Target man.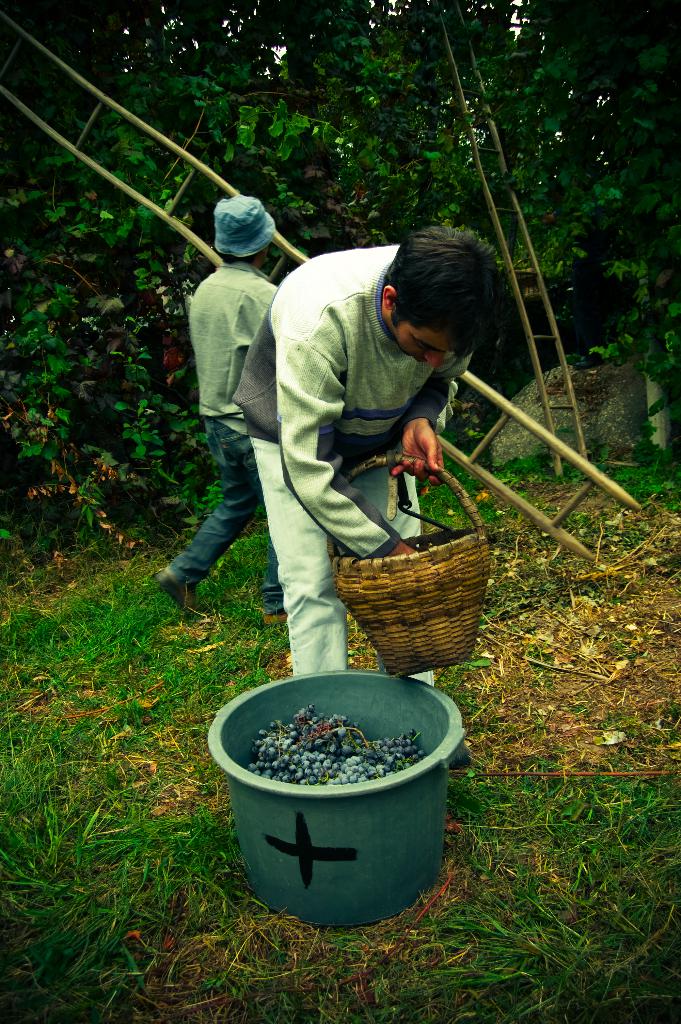
Target region: [166, 166, 279, 596].
